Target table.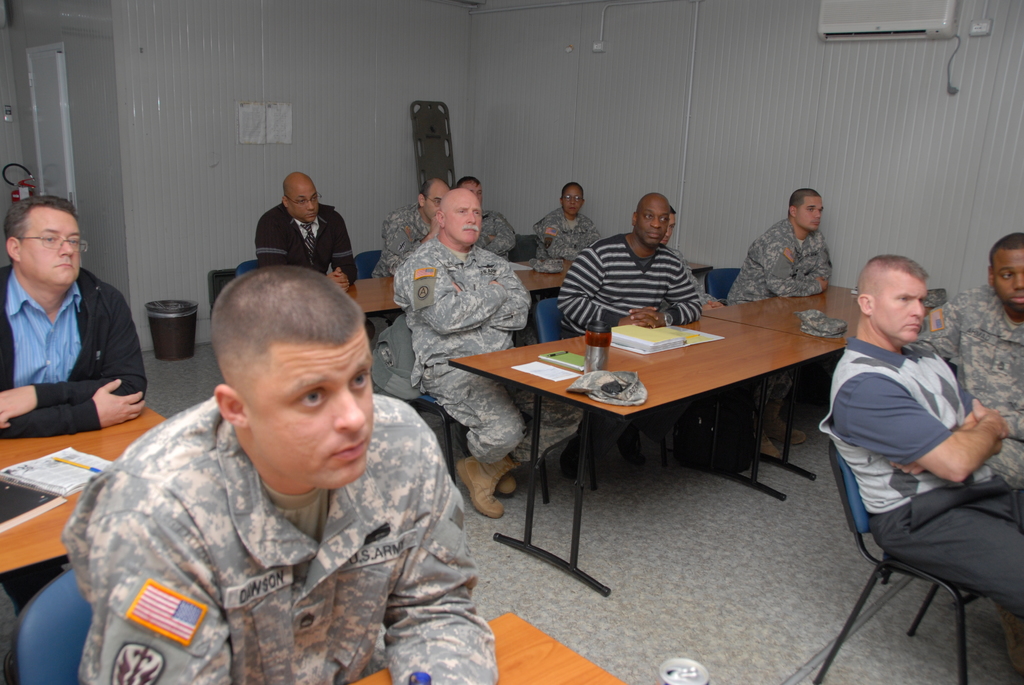
Target region: rect(337, 610, 630, 684).
